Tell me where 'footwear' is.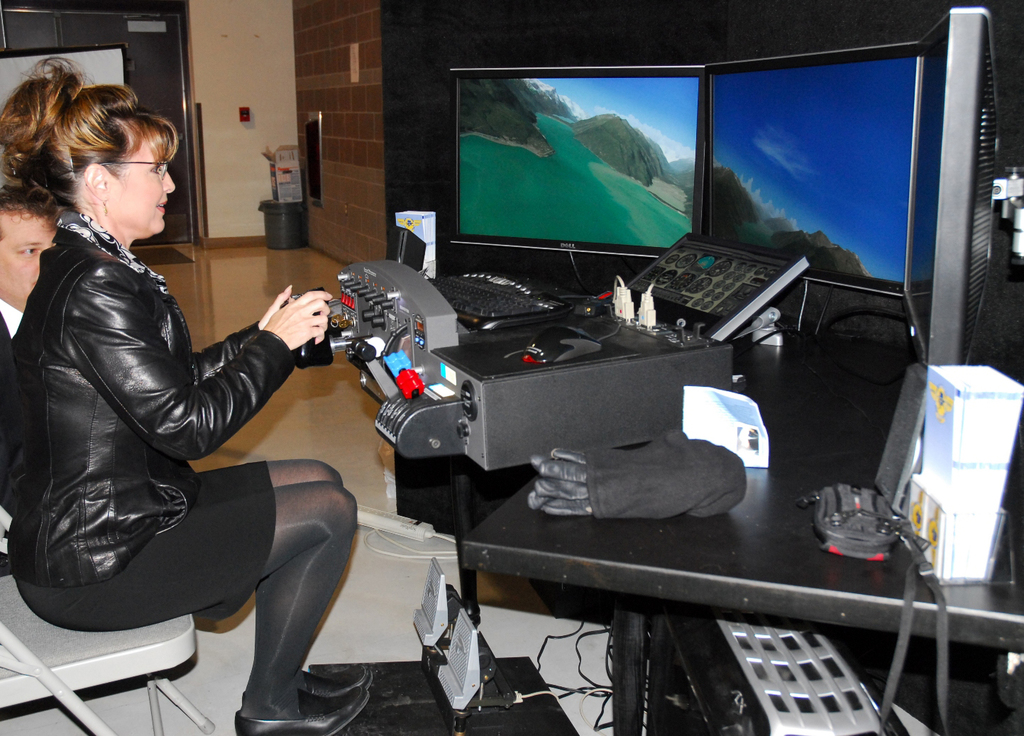
'footwear' is at 233/682/362/735.
